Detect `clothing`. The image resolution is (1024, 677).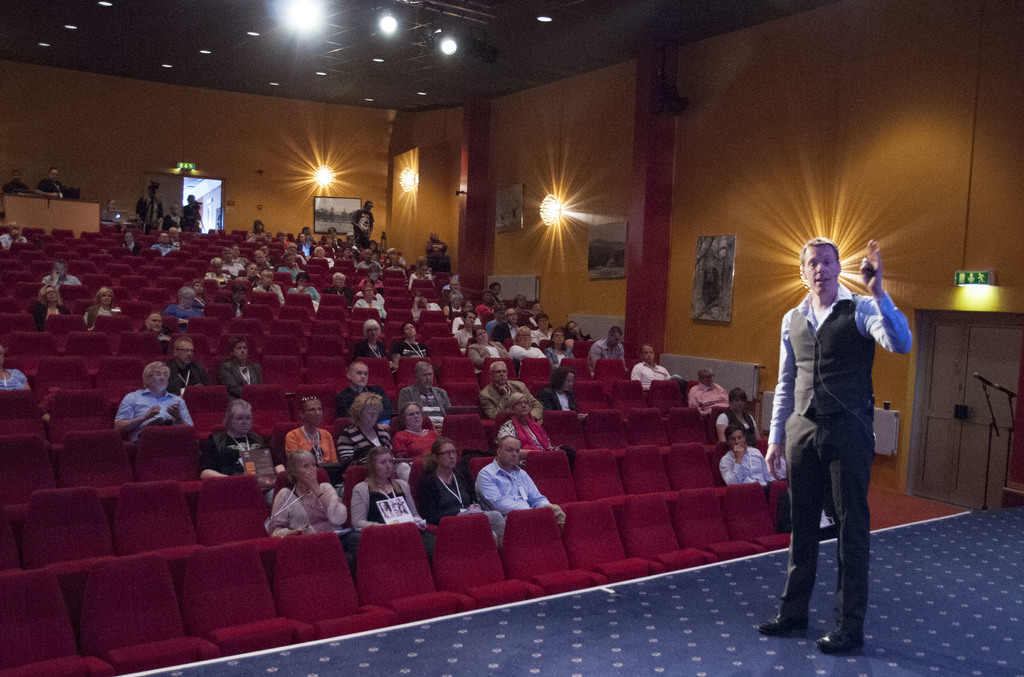
163/361/200/393.
